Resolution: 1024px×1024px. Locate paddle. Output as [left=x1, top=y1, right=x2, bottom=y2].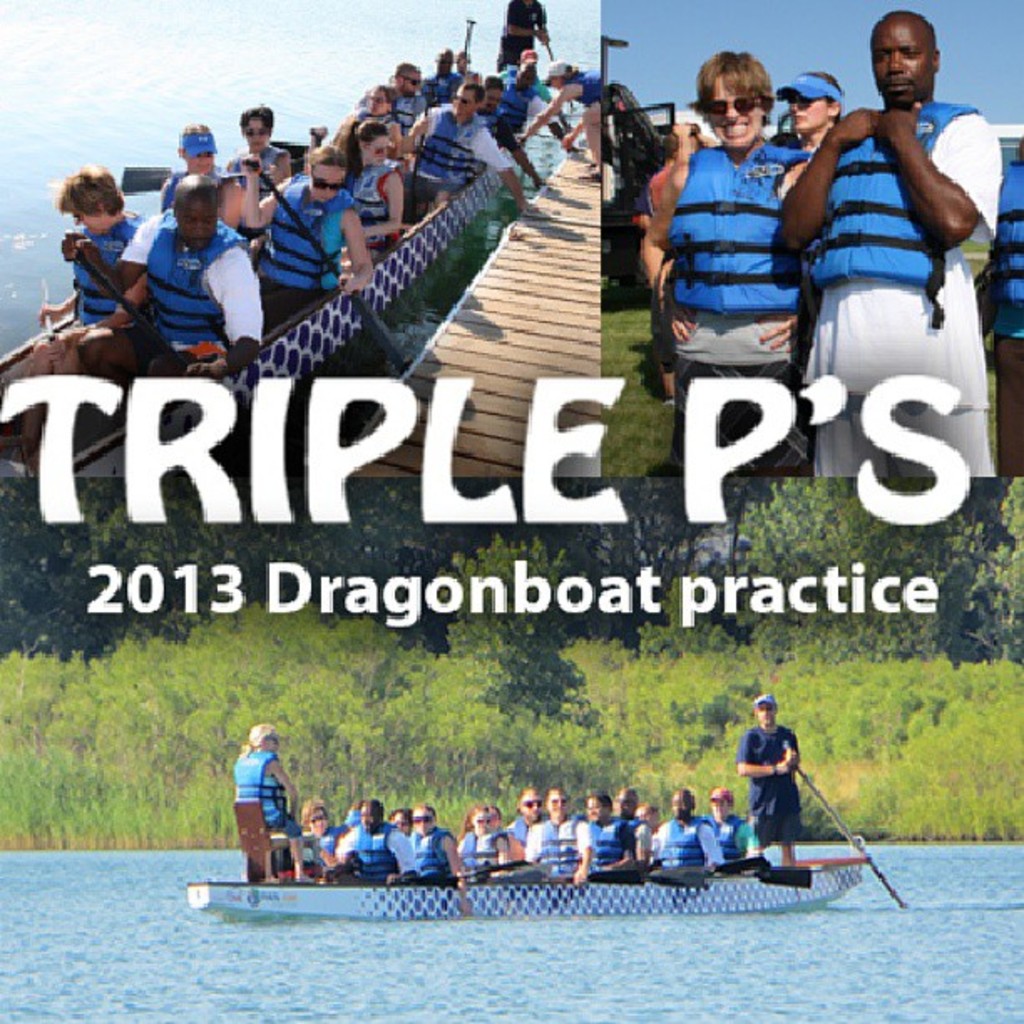
[left=718, top=855, right=768, bottom=877].
